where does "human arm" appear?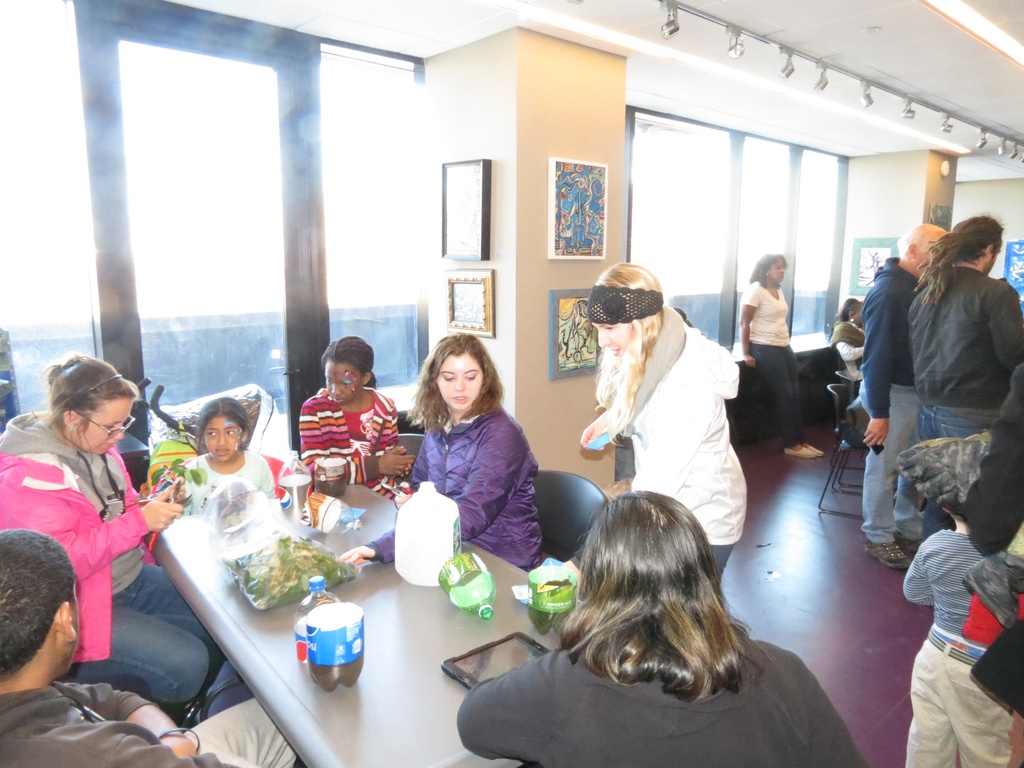
Appears at Rect(108, 445, 194, 509).
